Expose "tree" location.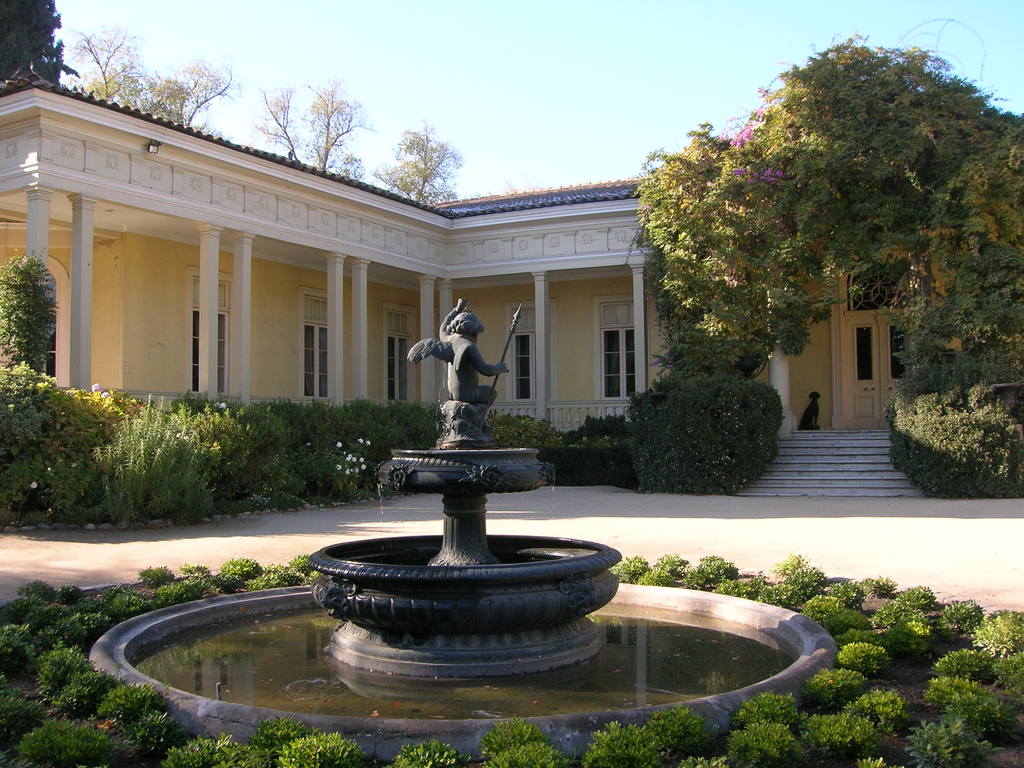
Exposed at l=378, t=124, r=458, b=211.
